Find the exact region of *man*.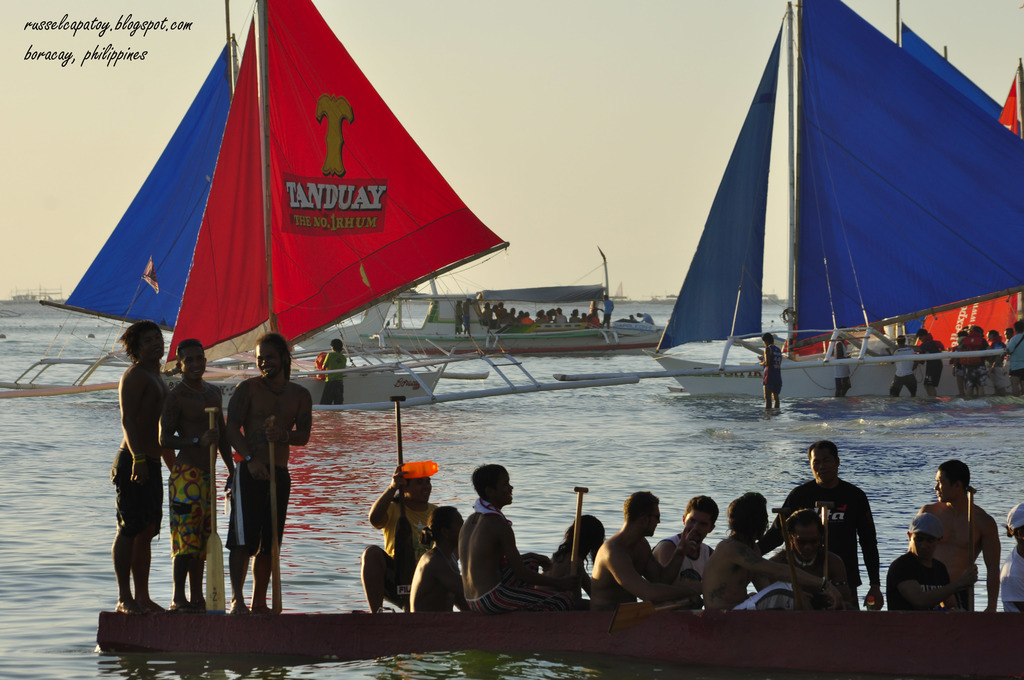
Exact region: (x1=833, y1=341, x2=853, y2=398).
